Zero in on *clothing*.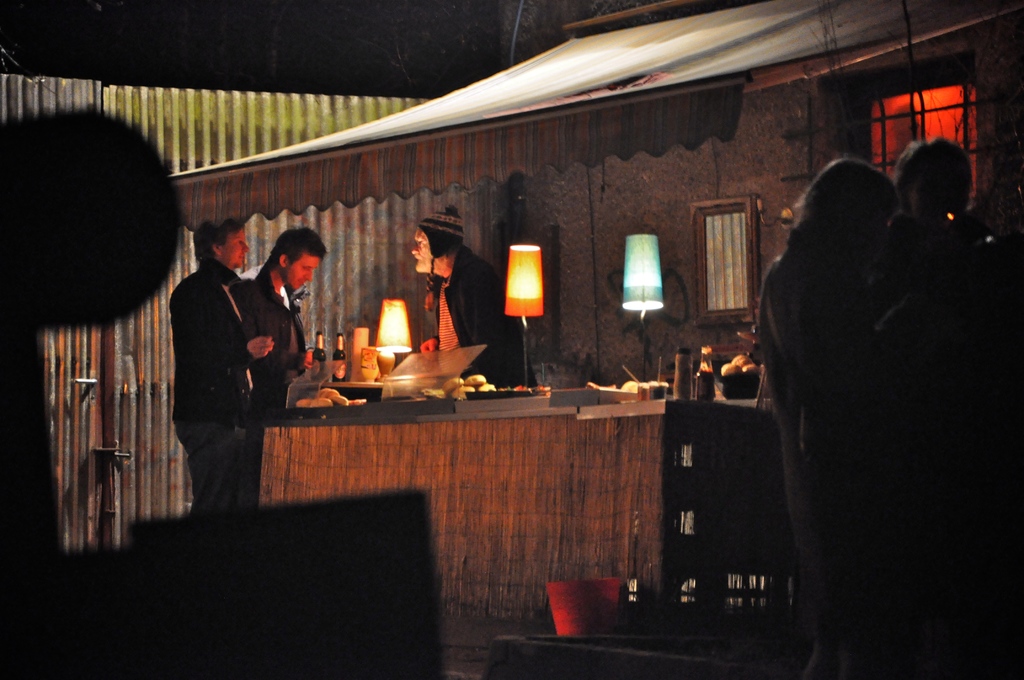
Zeroed in: region(169, 256, 257, 506).
